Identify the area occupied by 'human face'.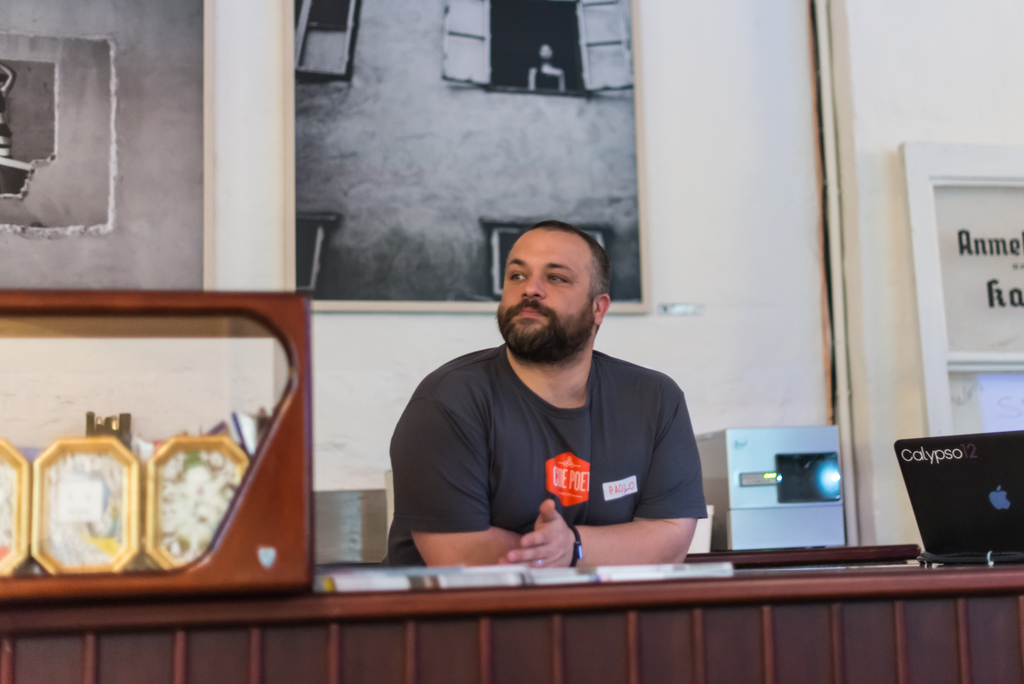
Area: l=497, t=225, r=593, b=357.
